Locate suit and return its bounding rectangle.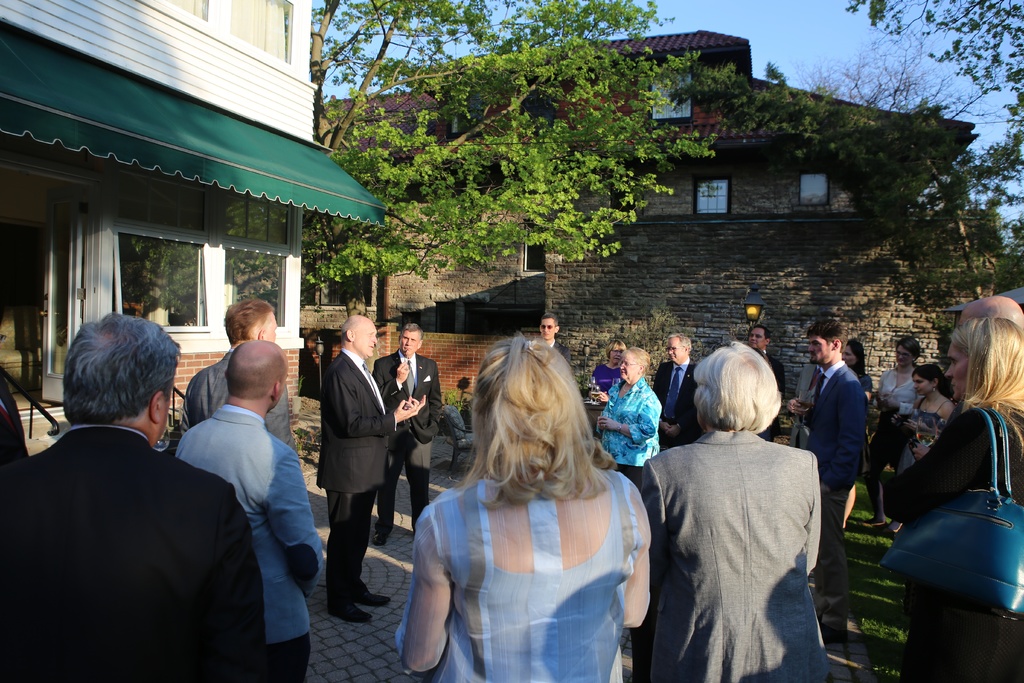
<region>313, 346, 394, 602</region>.
